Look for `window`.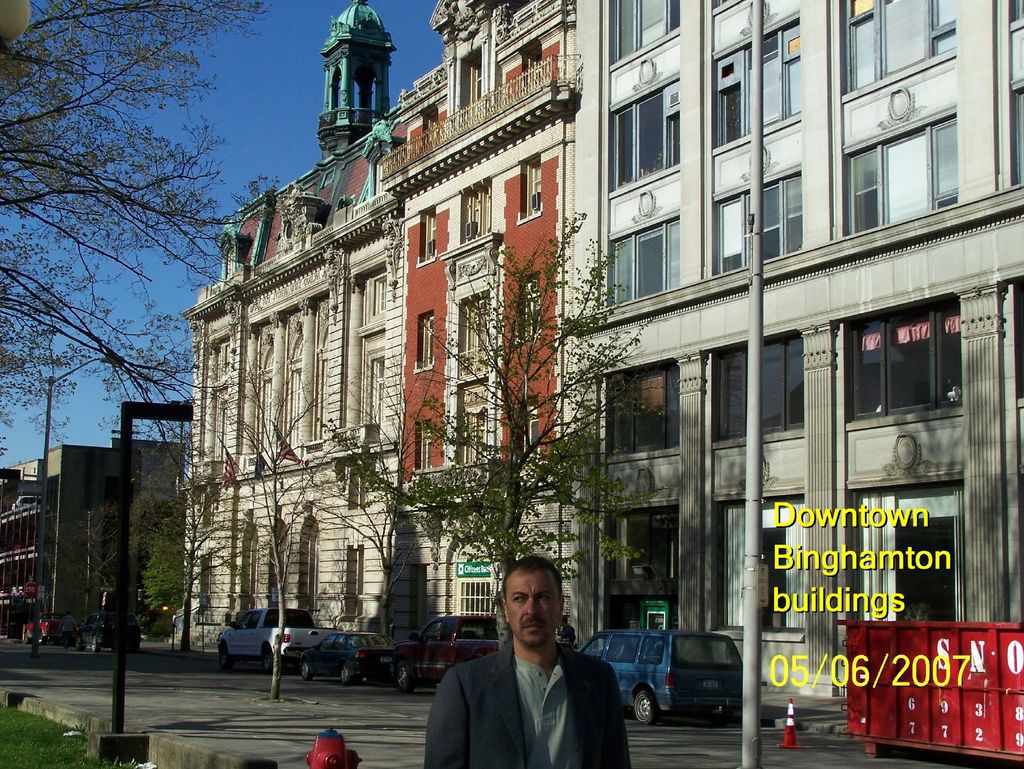
Found: <region>419, 213, 436, 262</region>.
